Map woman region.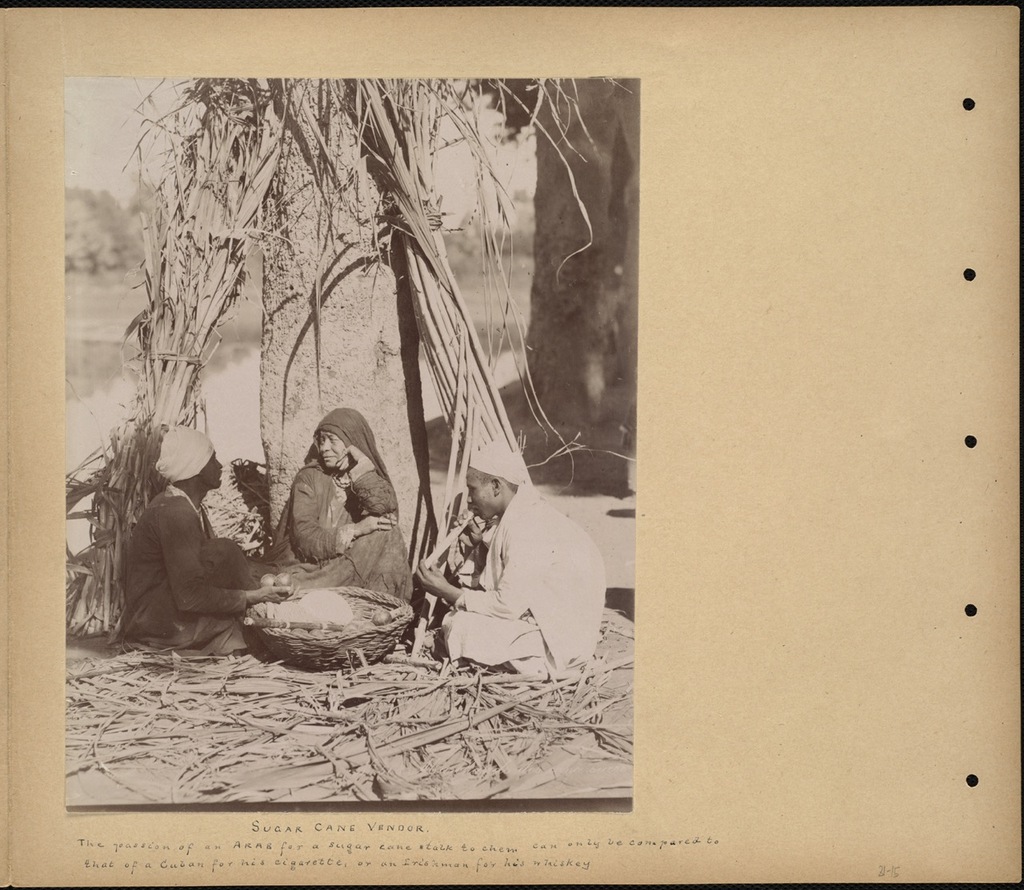
Mapped to pyautogui.locateOnScreen(256, 400, 397, 606).
